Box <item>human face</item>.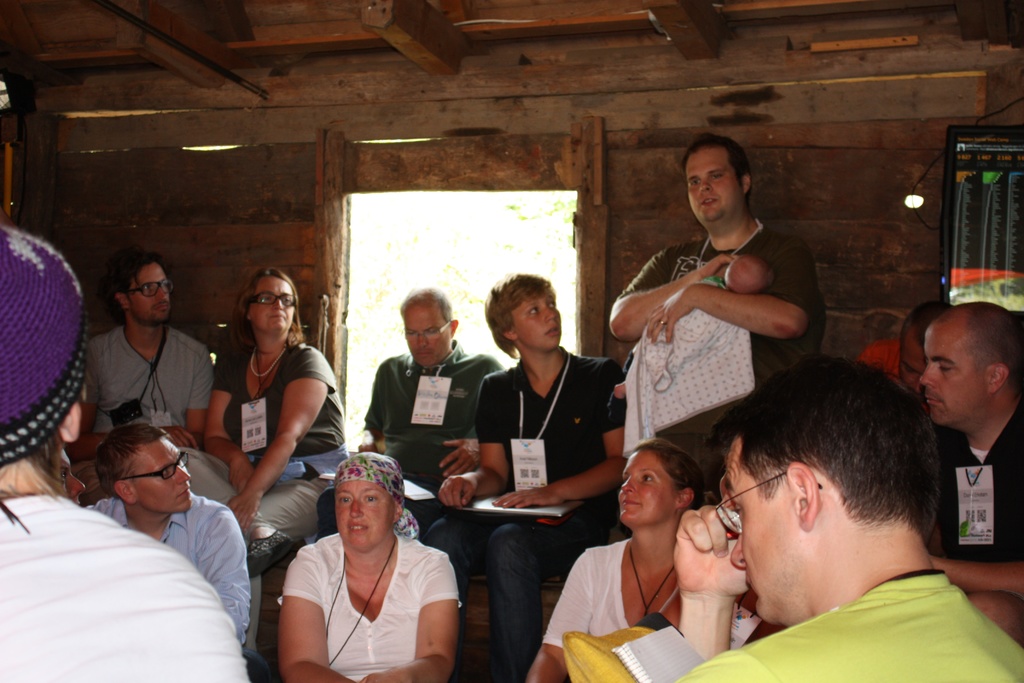
box(713, 432, 806, 625).
